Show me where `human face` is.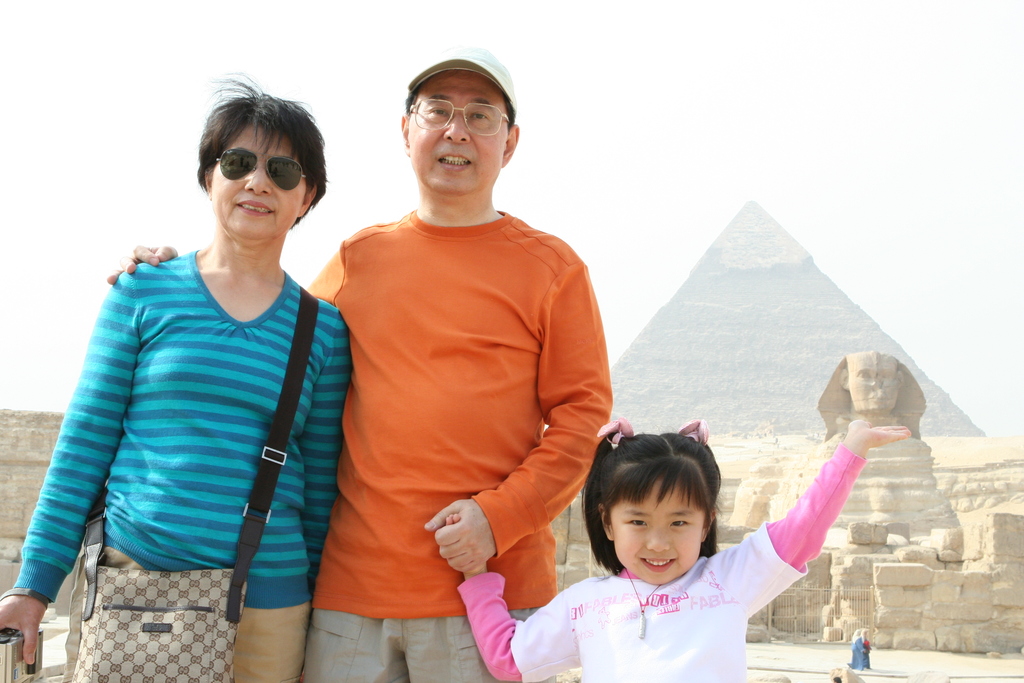
`human face` is at (left=408, top=67, right=507, bottom=192).
